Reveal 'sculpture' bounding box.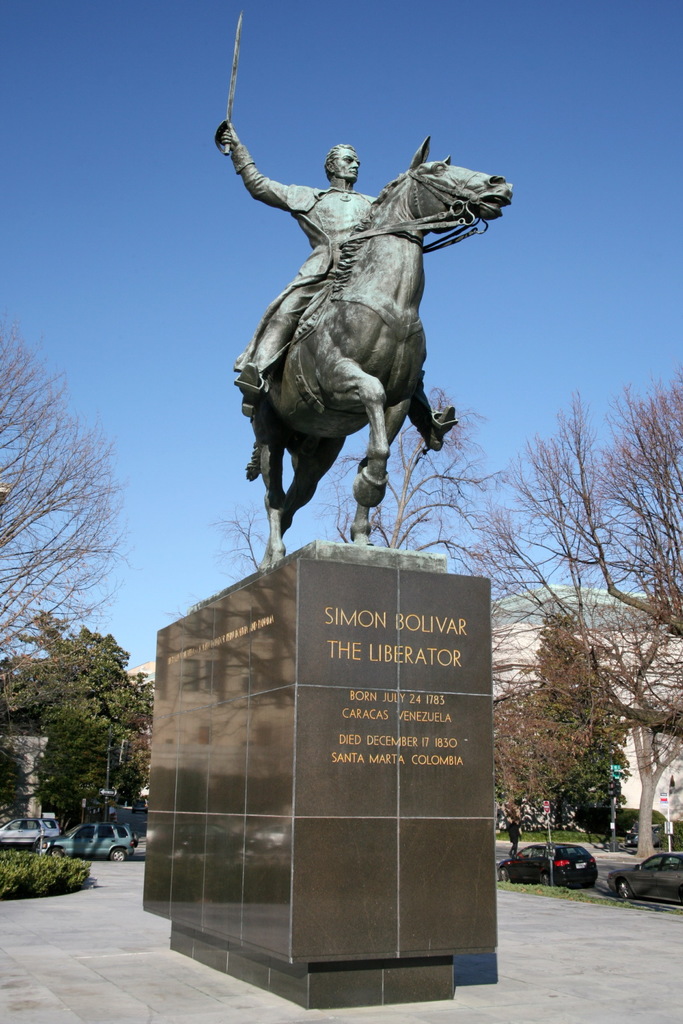
Revealed: 212,65,508,592.
